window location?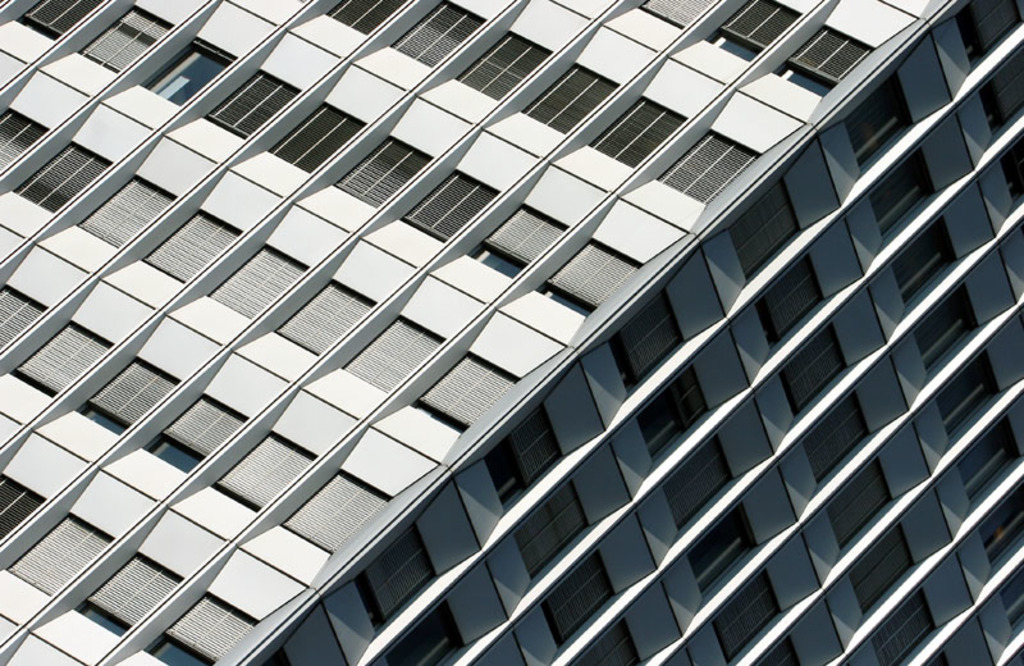
crop(805, 389, 870, 478)
